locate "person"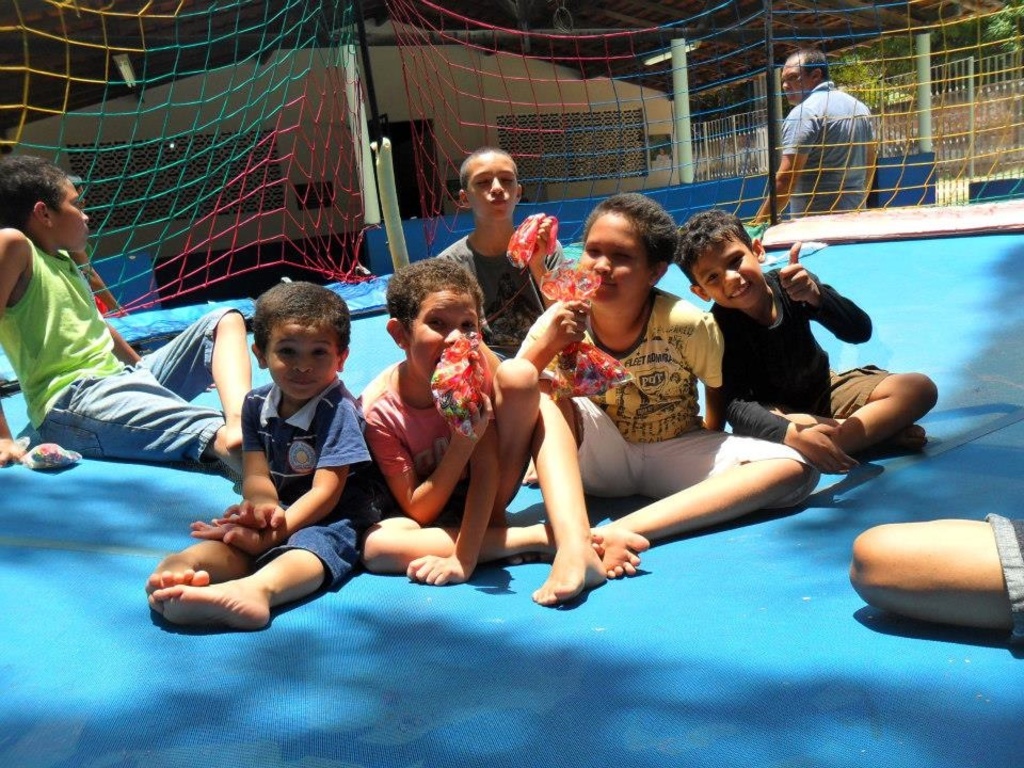
[left=512, top=188, right=821, bottom=624]
